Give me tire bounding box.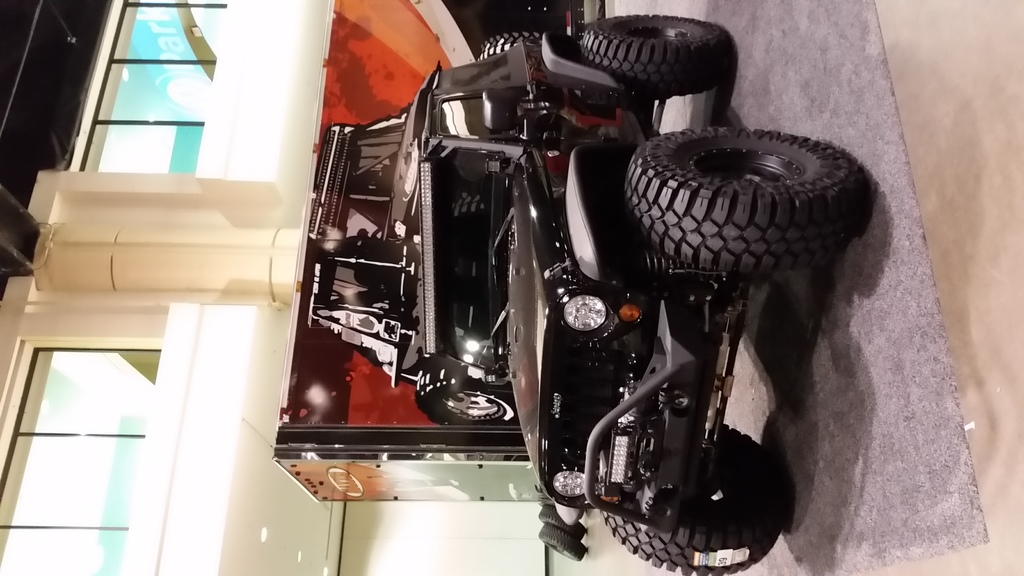
<bbox>478, 33, 546, 63</bbox>.
